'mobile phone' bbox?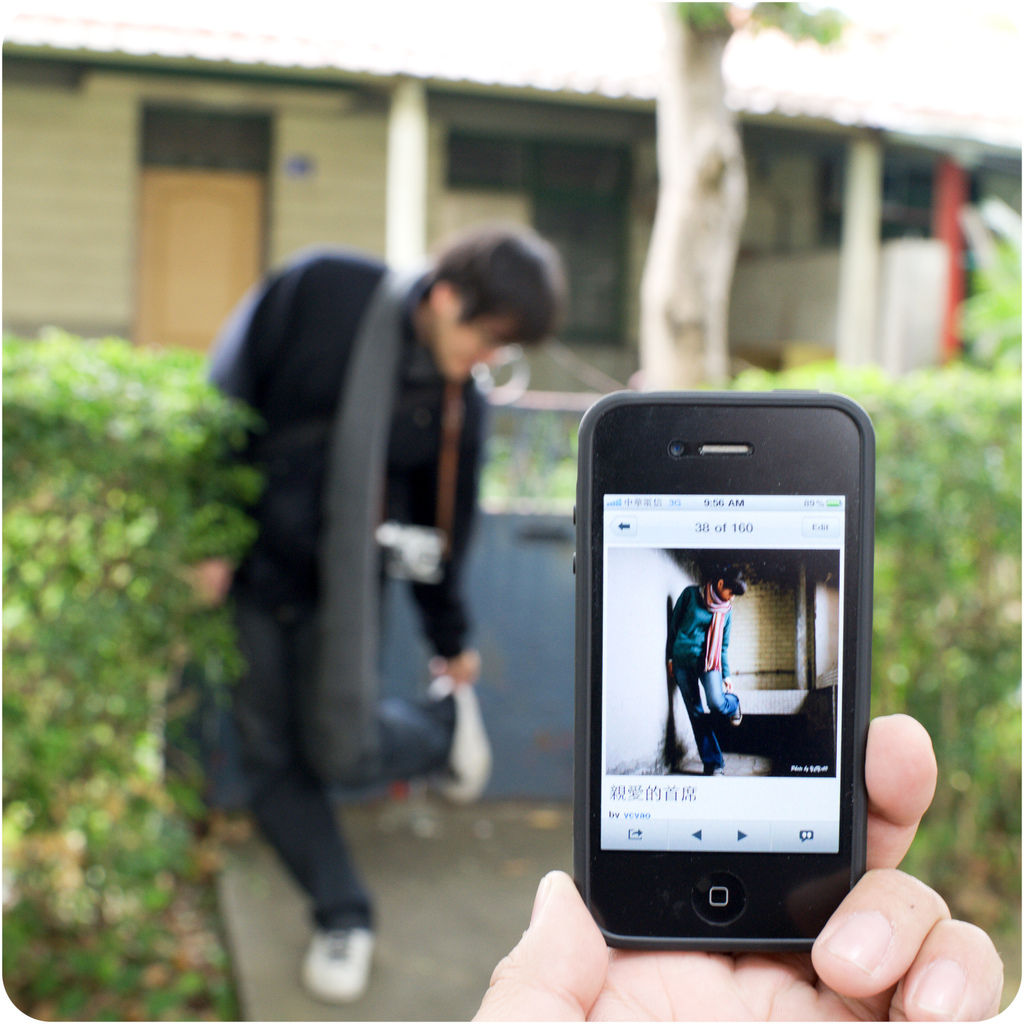
<box>566,386,870,957</box>
